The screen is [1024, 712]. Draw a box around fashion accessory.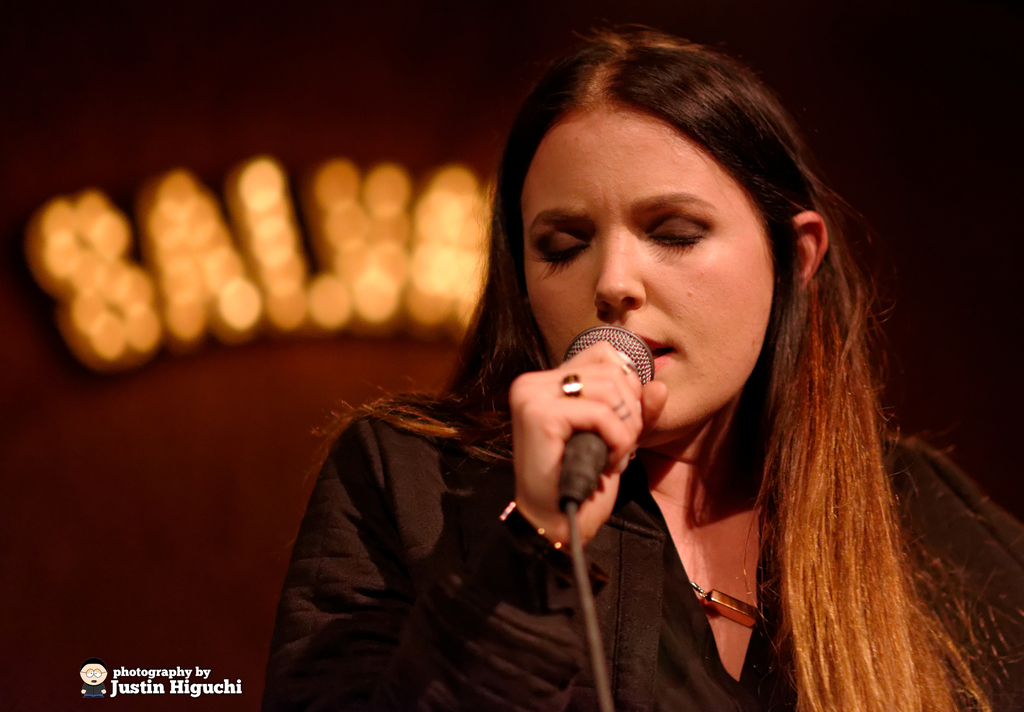
{"x1": 690, "y1": 581, "x2": 761, "y2": 631}.
